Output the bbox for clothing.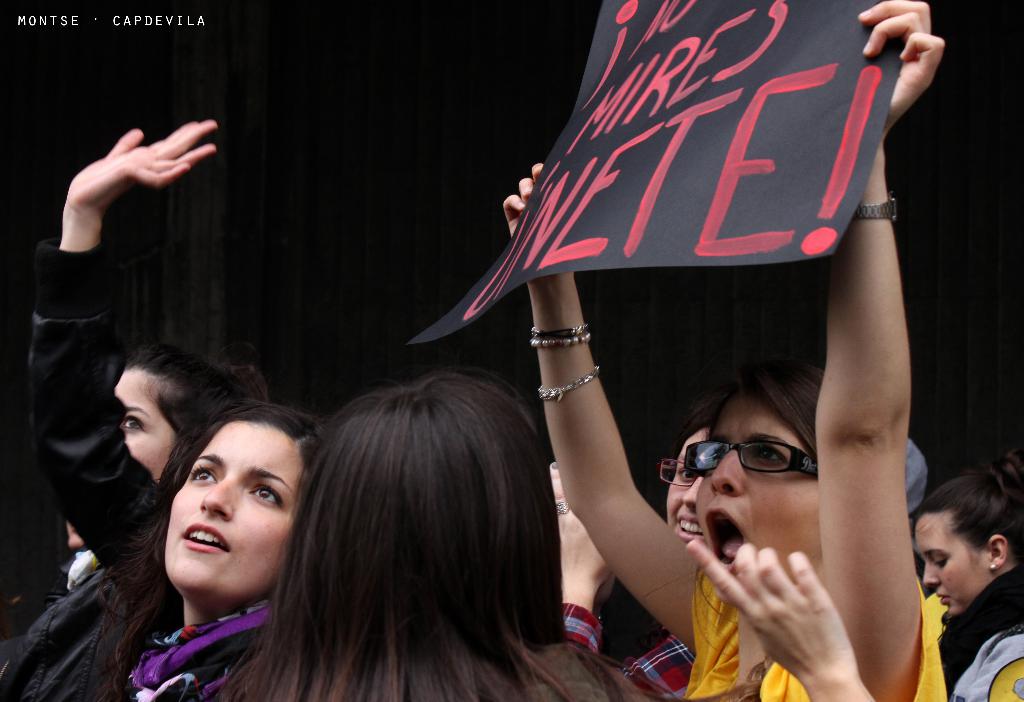
<bbox>559, 599, 695, 701</bbox>.
